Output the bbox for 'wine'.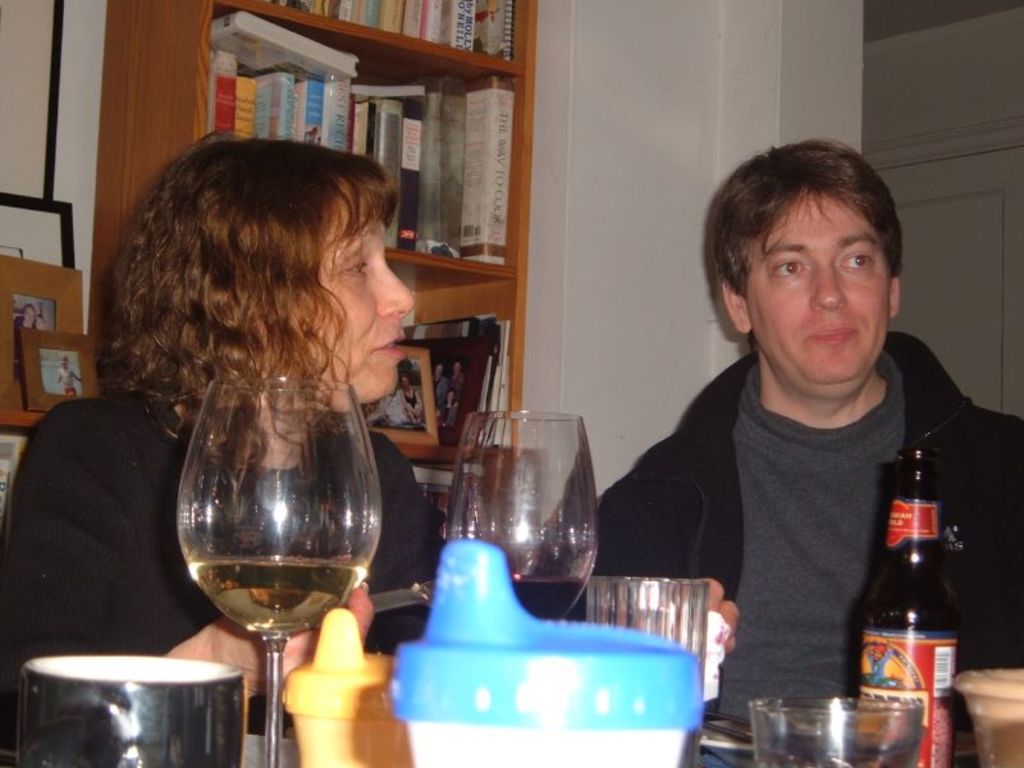
Rect(508, 573, 586, 622).
